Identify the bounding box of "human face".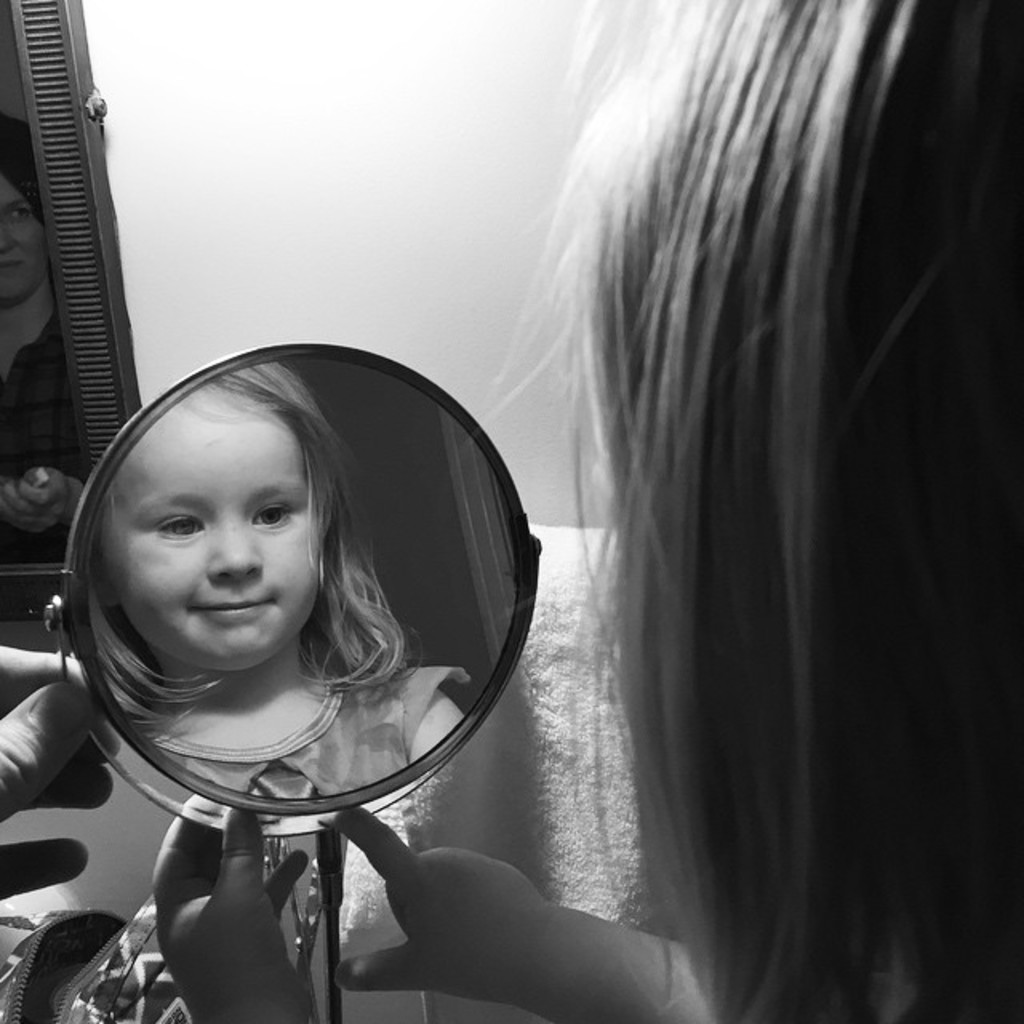
0,178,50,304.
